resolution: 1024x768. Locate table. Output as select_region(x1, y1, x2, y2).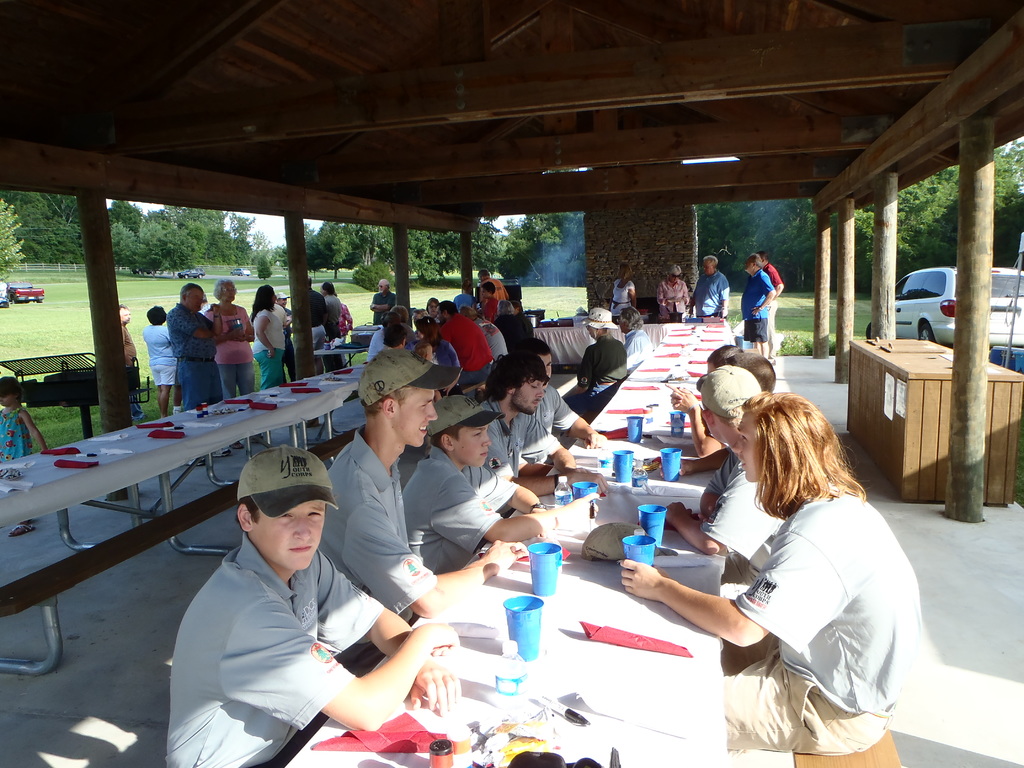
select_region(0, 365, 371, 674).
